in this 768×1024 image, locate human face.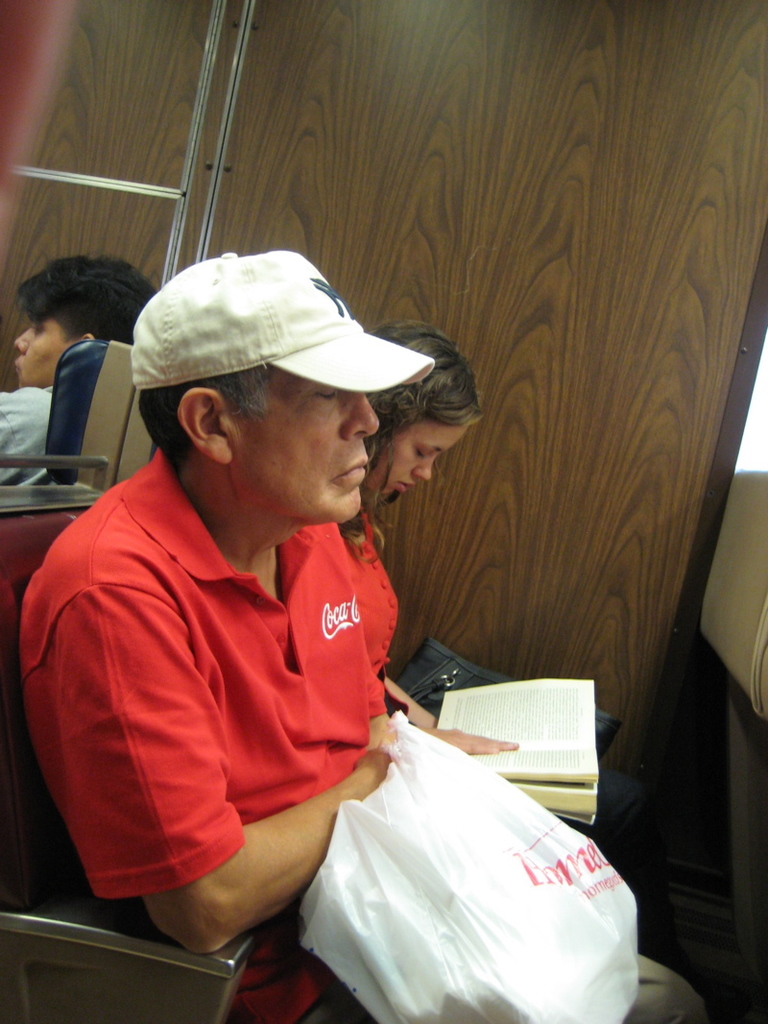
Bounding box: (243,365,379,524).
